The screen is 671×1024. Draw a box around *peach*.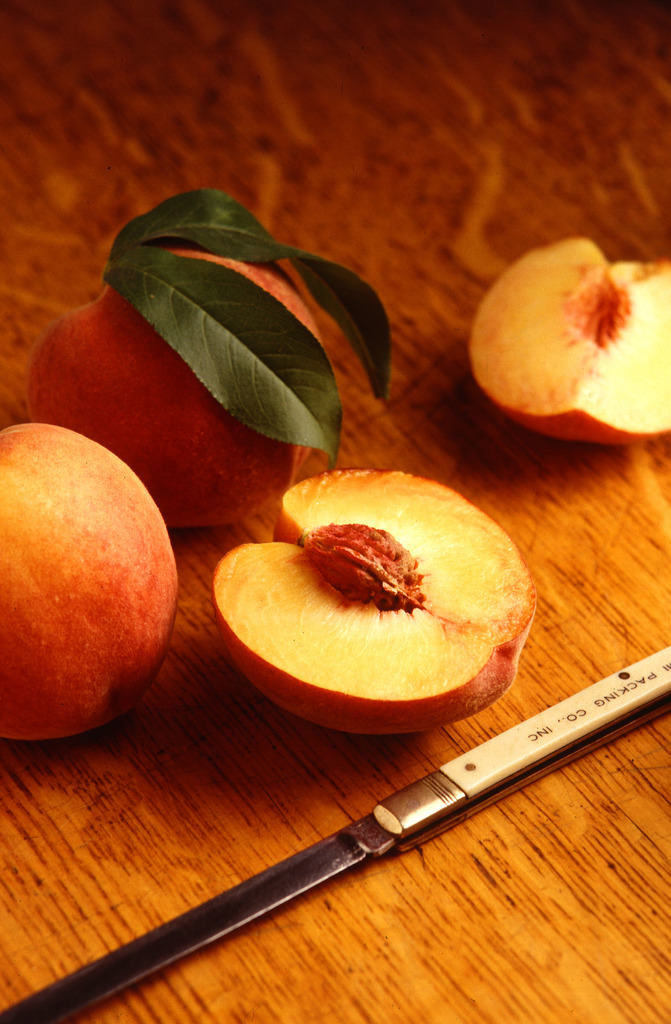
[left=466, top=232, right=670, bottom=443].
